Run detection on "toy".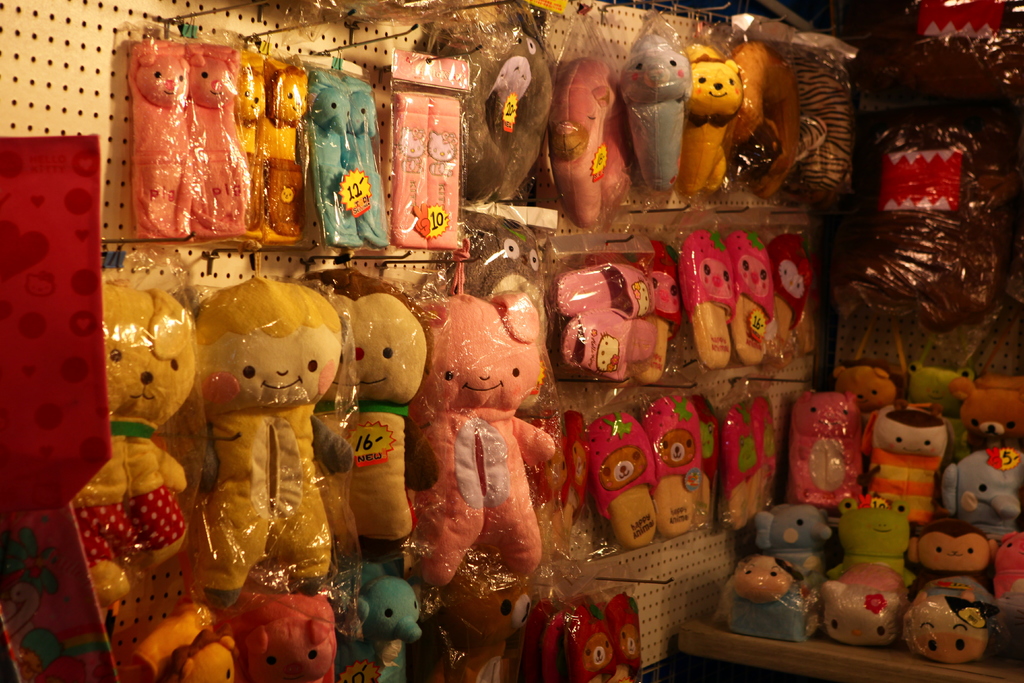
Result: pyautogui.locateOnScreen(536, 236, 701, 374).
